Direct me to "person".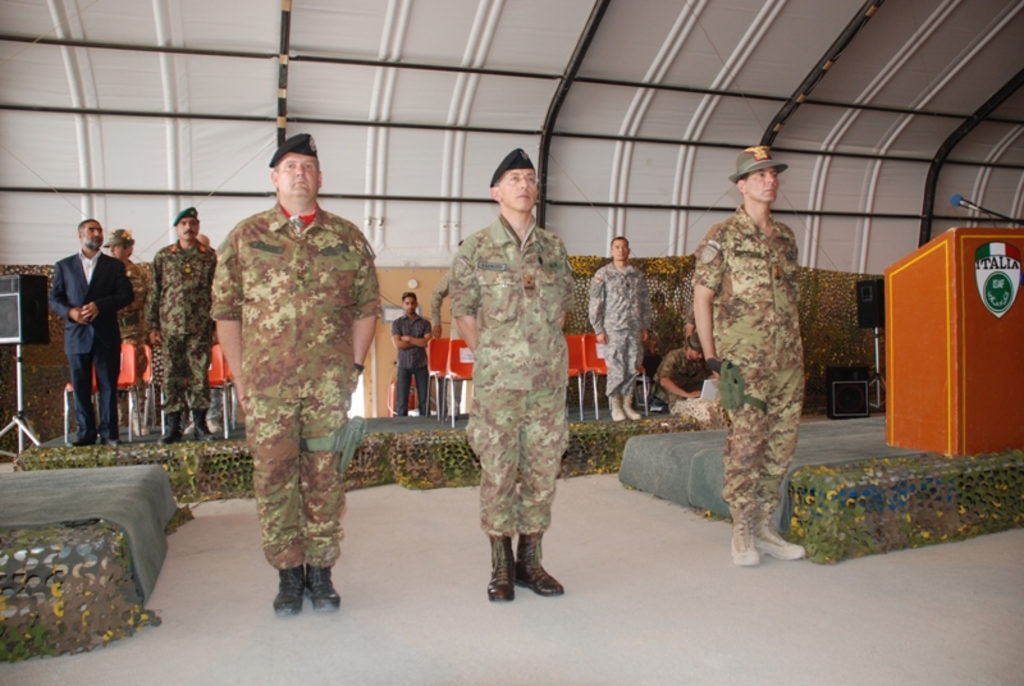
Direction: <region>451, 146, 581, 603</region>.
